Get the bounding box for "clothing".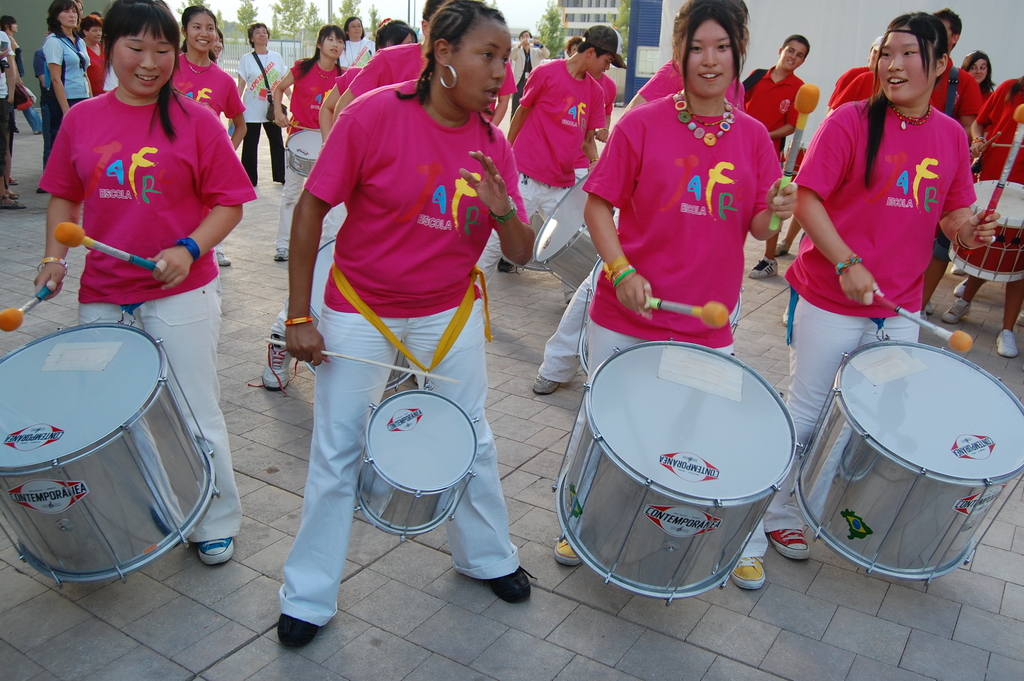
[262, 45, 429, 341].
